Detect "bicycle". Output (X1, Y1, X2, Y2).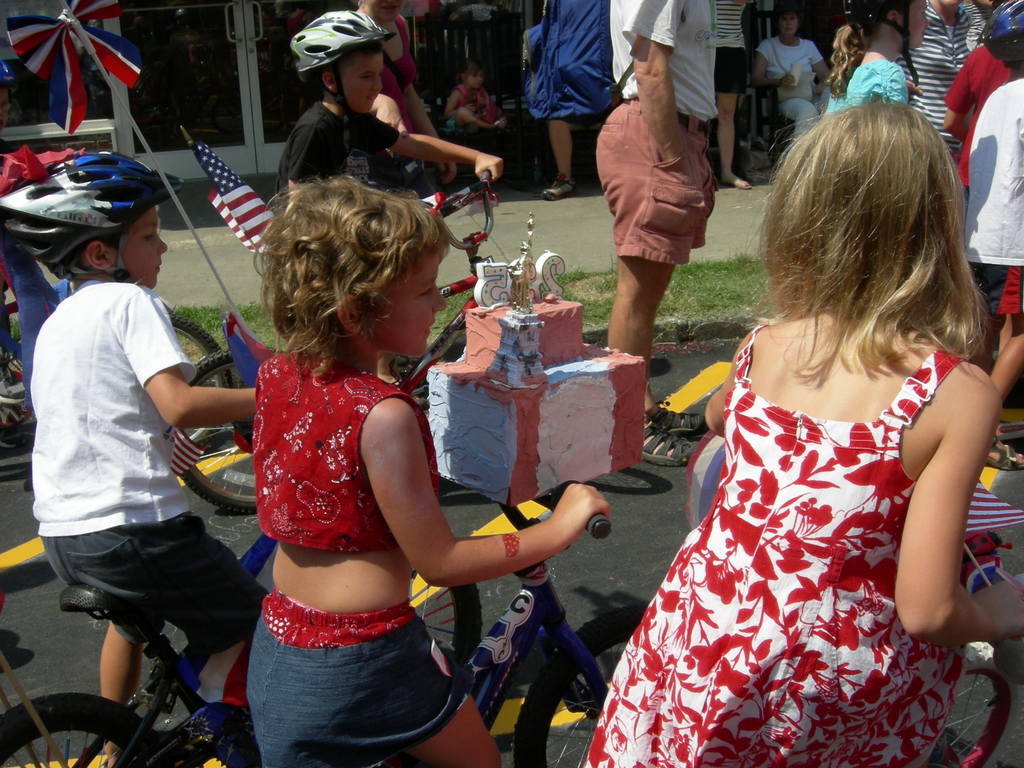
(167, 170, 499, 508).
